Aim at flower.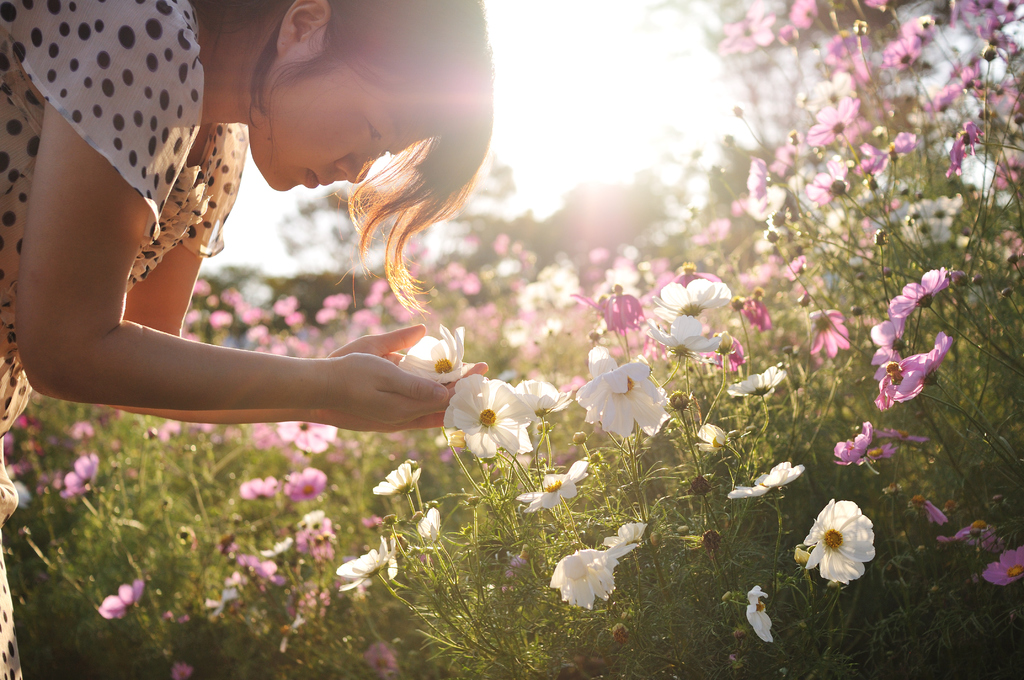
Aimed at 333, 528, 391, 593.
